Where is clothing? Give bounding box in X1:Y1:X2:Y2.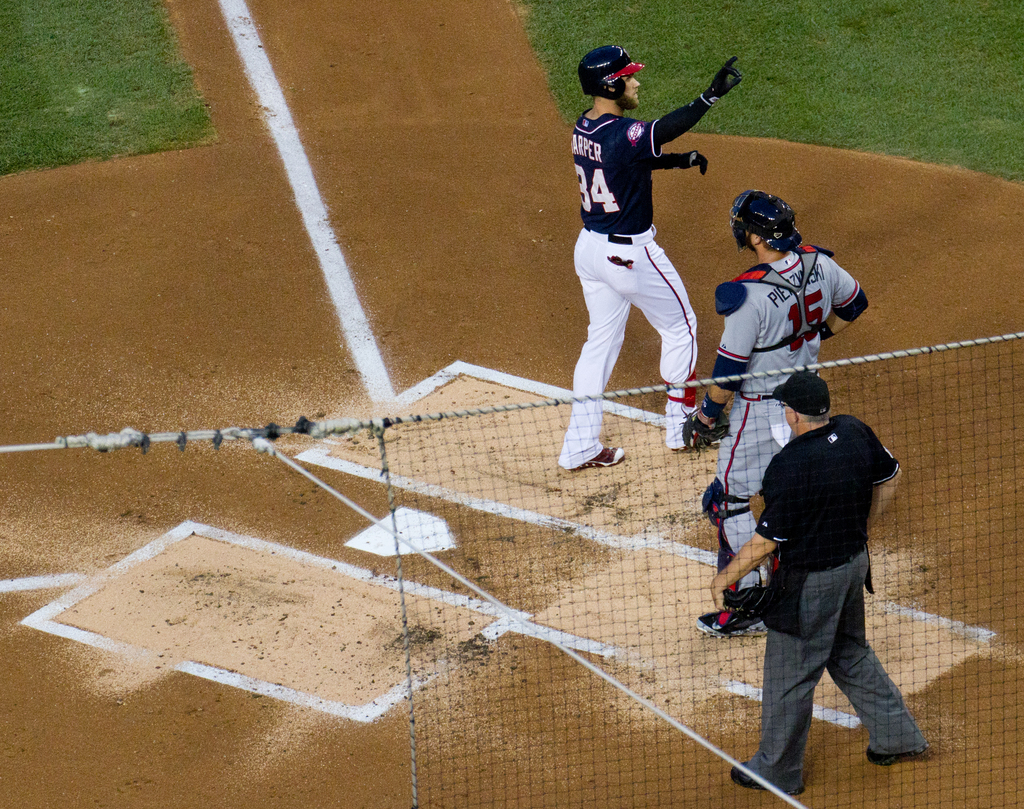
696:243:868:627.
